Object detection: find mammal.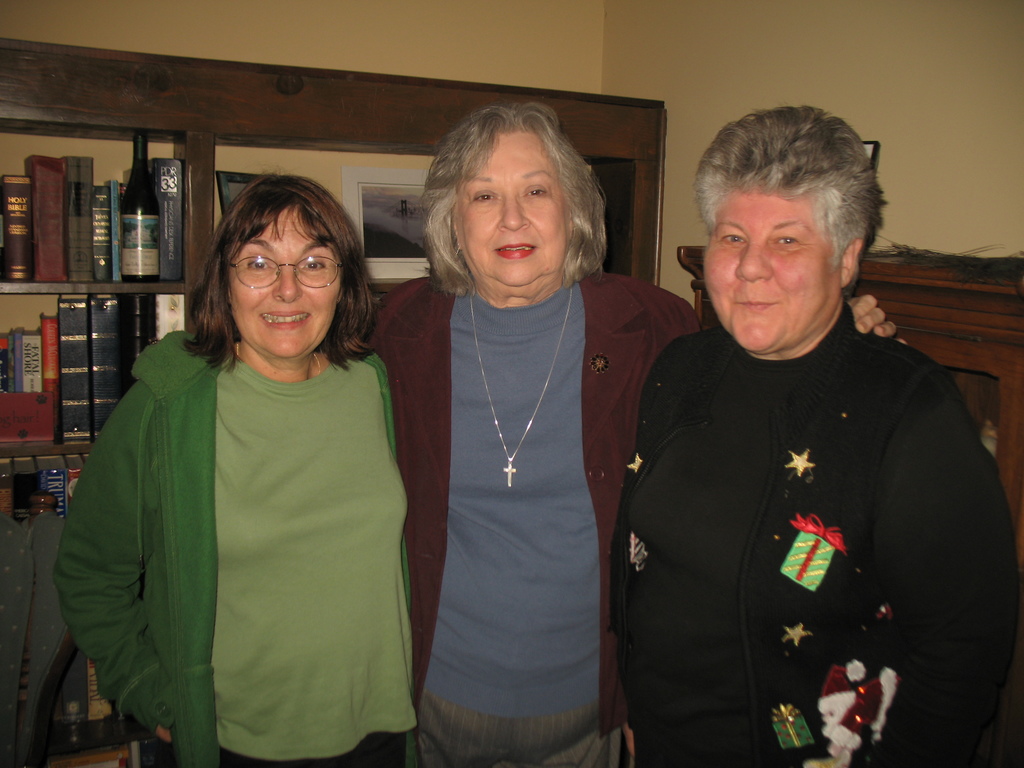
367/98/899/767.
